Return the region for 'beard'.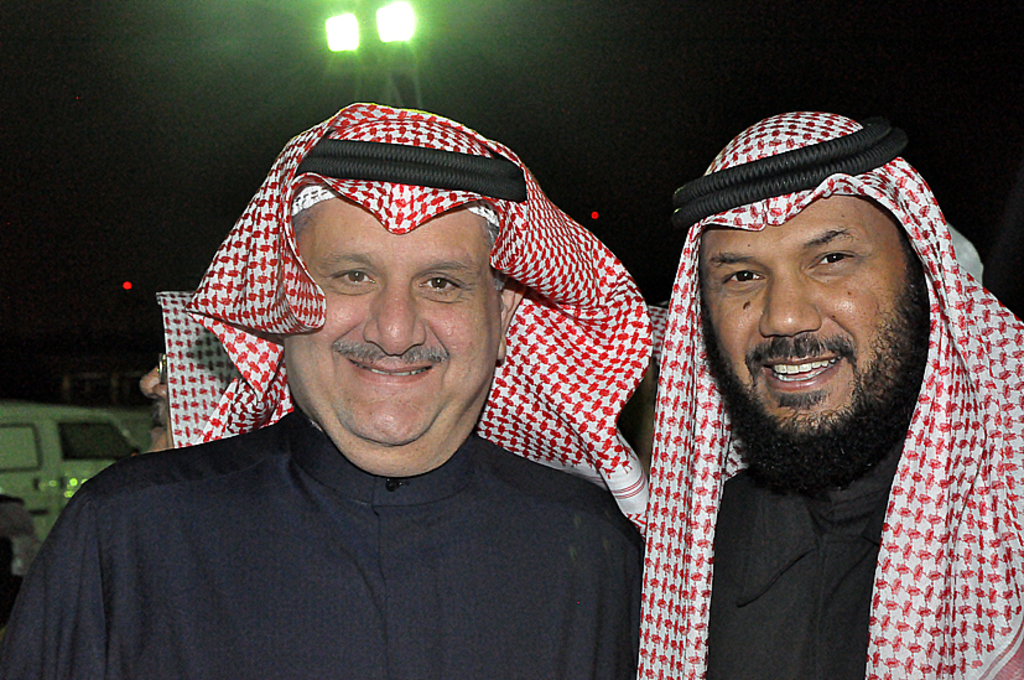
(left=722, top=268, right=929, bottom=455).
